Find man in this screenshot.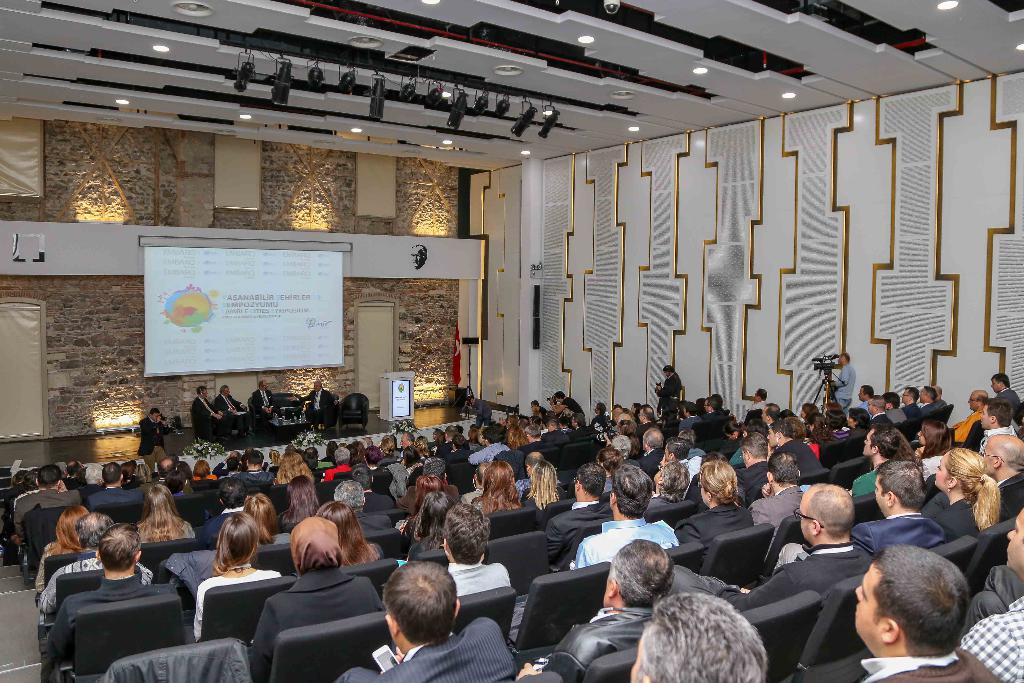
The bounding box for man is box(252, 514, 385, 682).
